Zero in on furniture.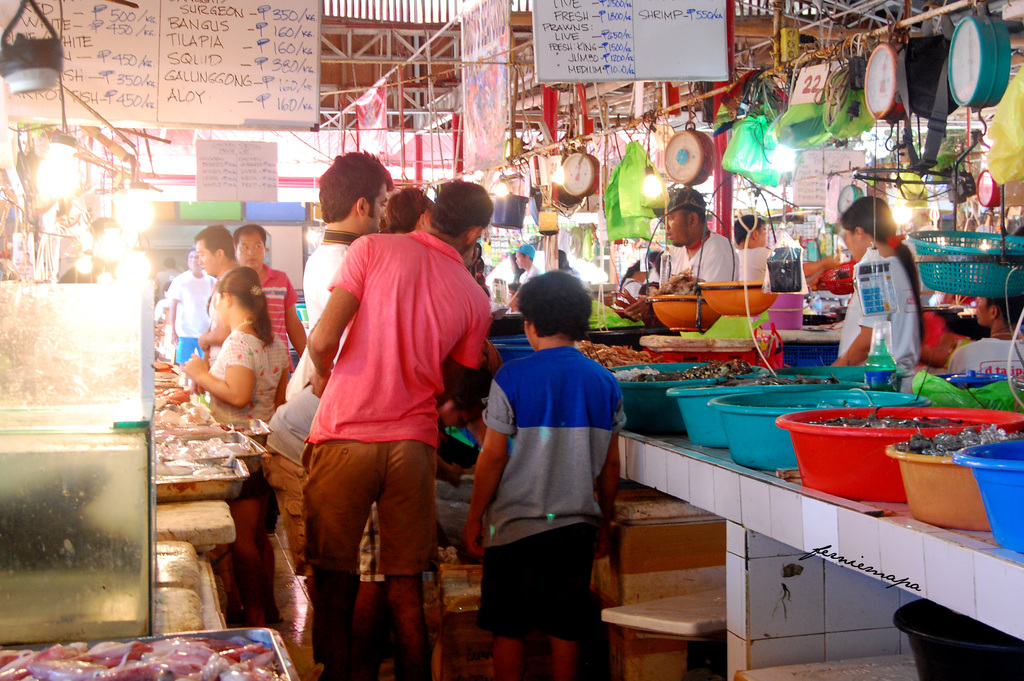
Zeroed in: 600/586/728/636.
